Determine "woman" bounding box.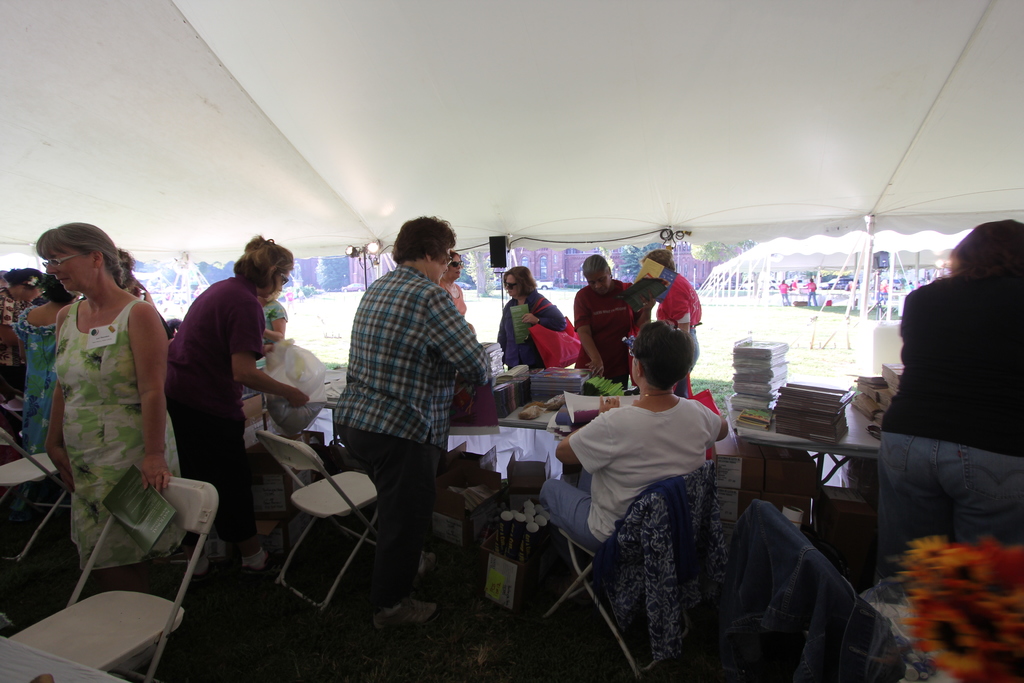
Determined: [x1=19, y1=218, x2=184, y2=595].
